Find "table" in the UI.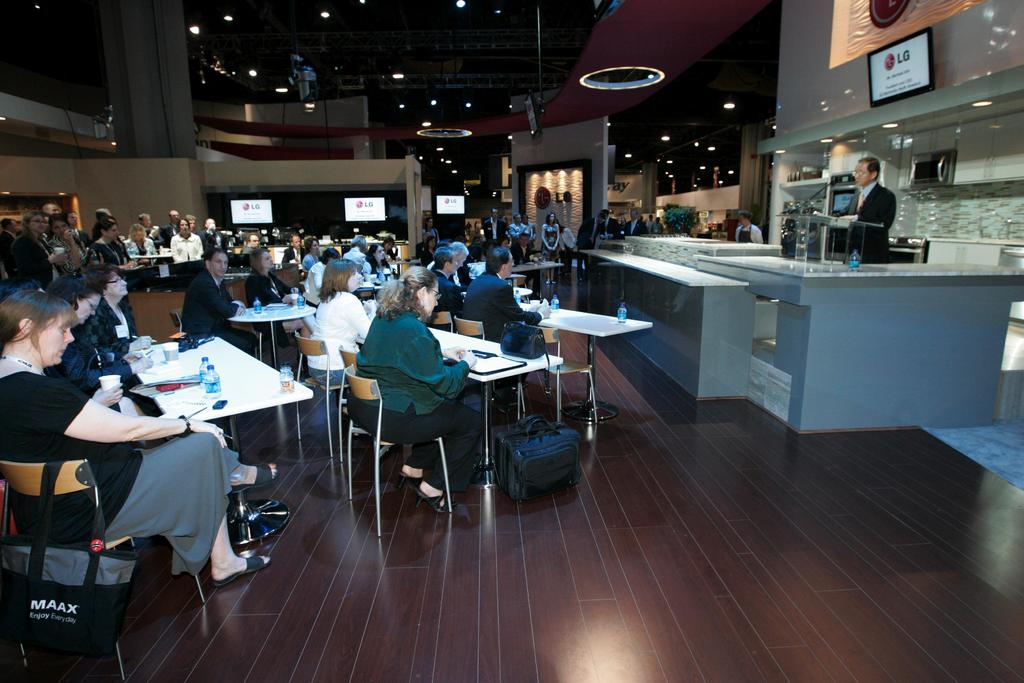
UI element at 232:302:321:366.
